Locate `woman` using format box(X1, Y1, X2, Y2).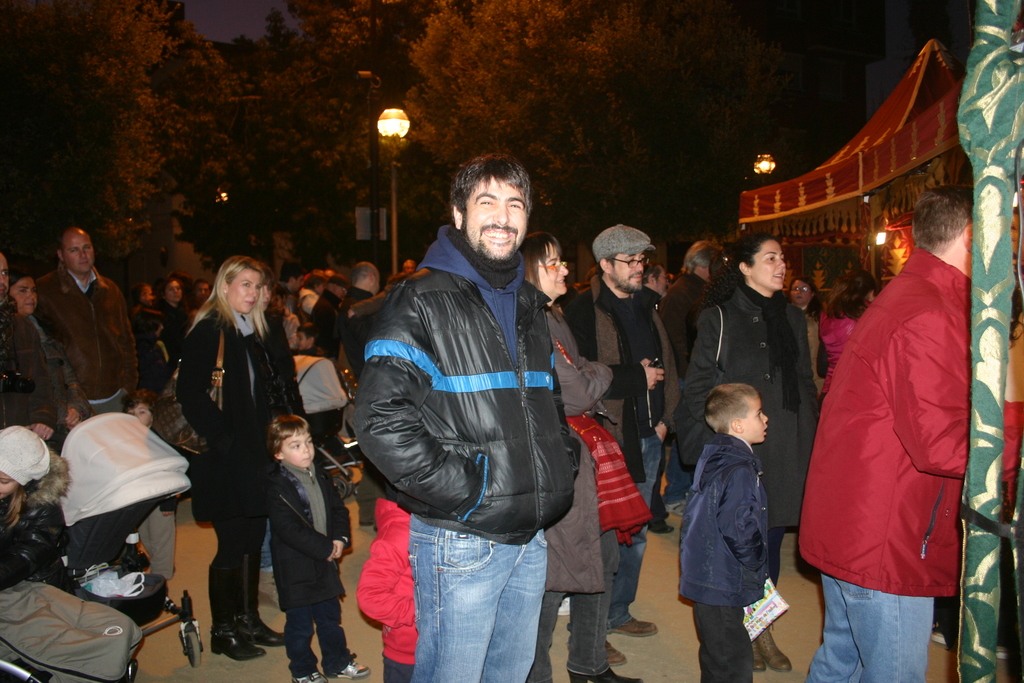
box(299, 274, 319, 315).
